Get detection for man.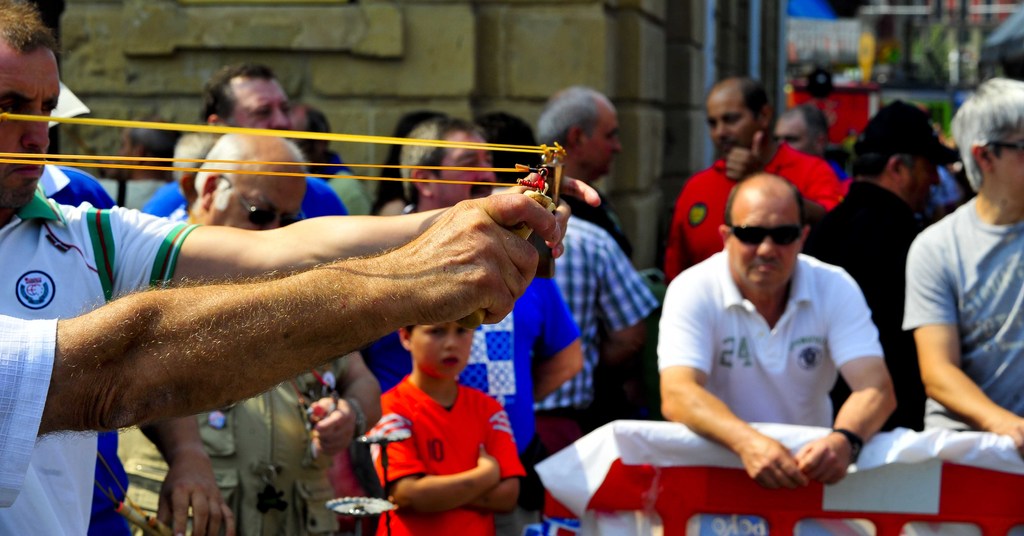
Detection: region(662, 74, 839, 282).
